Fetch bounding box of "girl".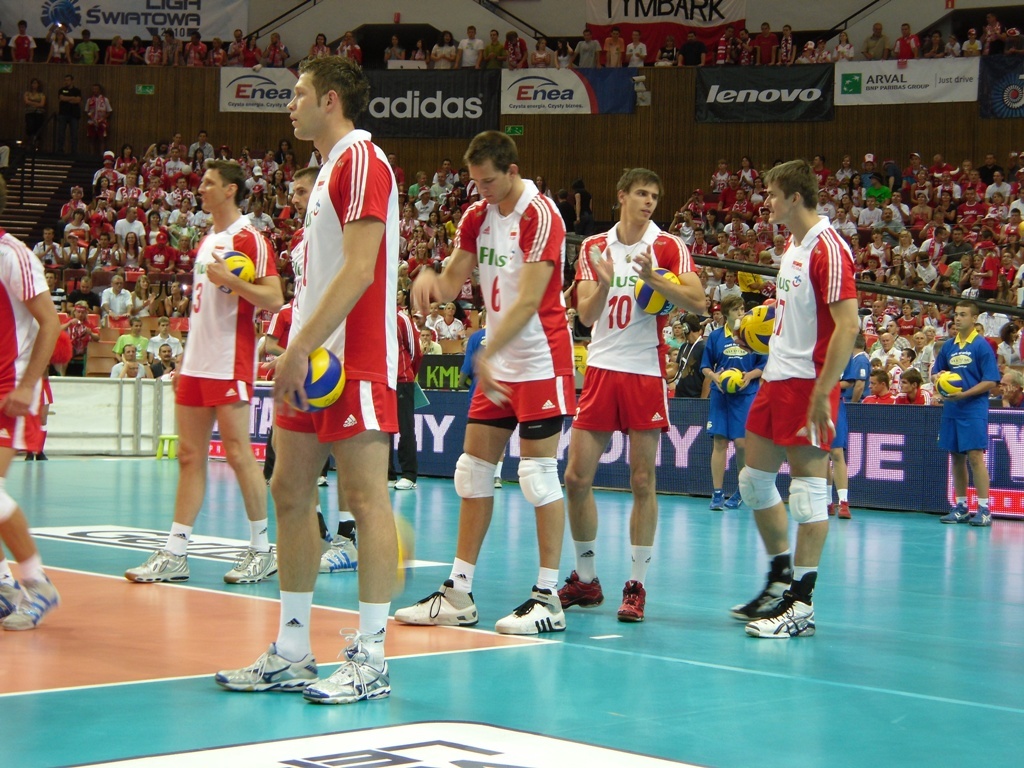
Bbox: left=449, top=204, right=469, bottom=240.
